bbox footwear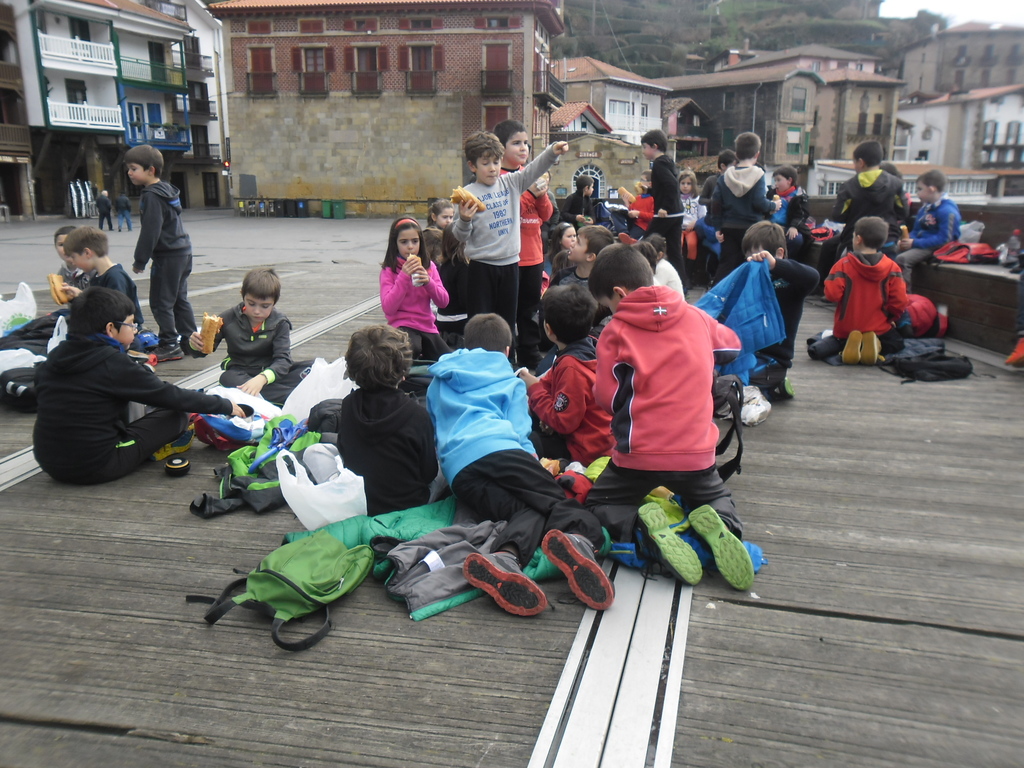
<box>445,554,535,632</box>
